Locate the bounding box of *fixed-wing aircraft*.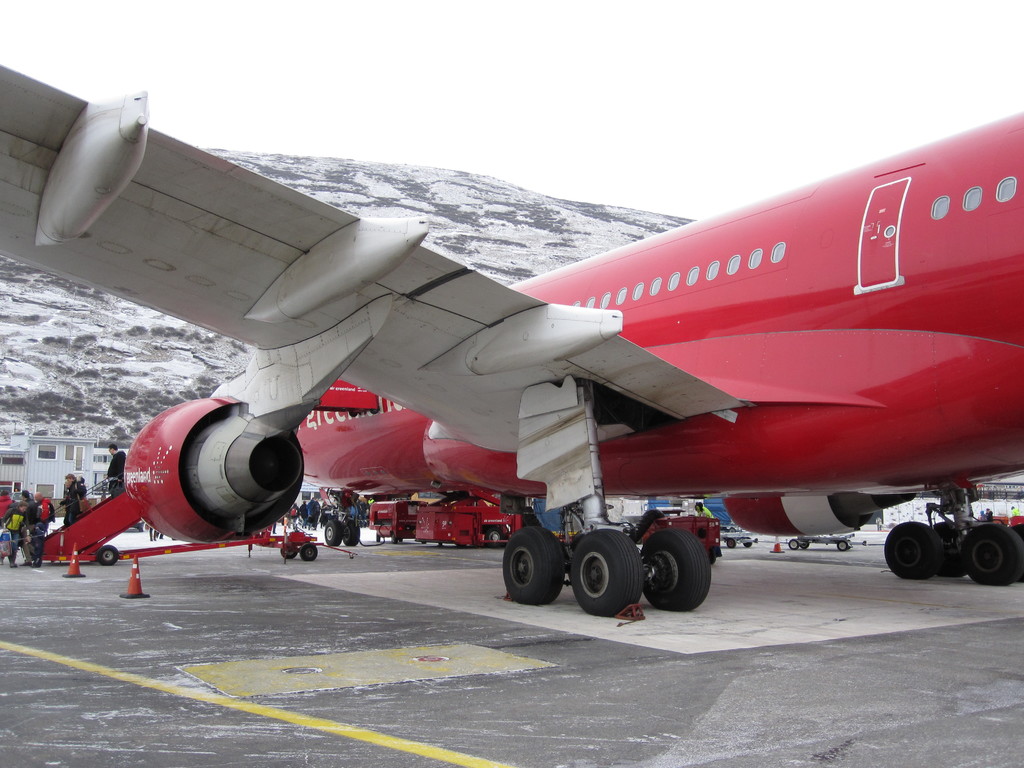
Bounding box: x1=1, y1=61, x2=1023, y2=614.
